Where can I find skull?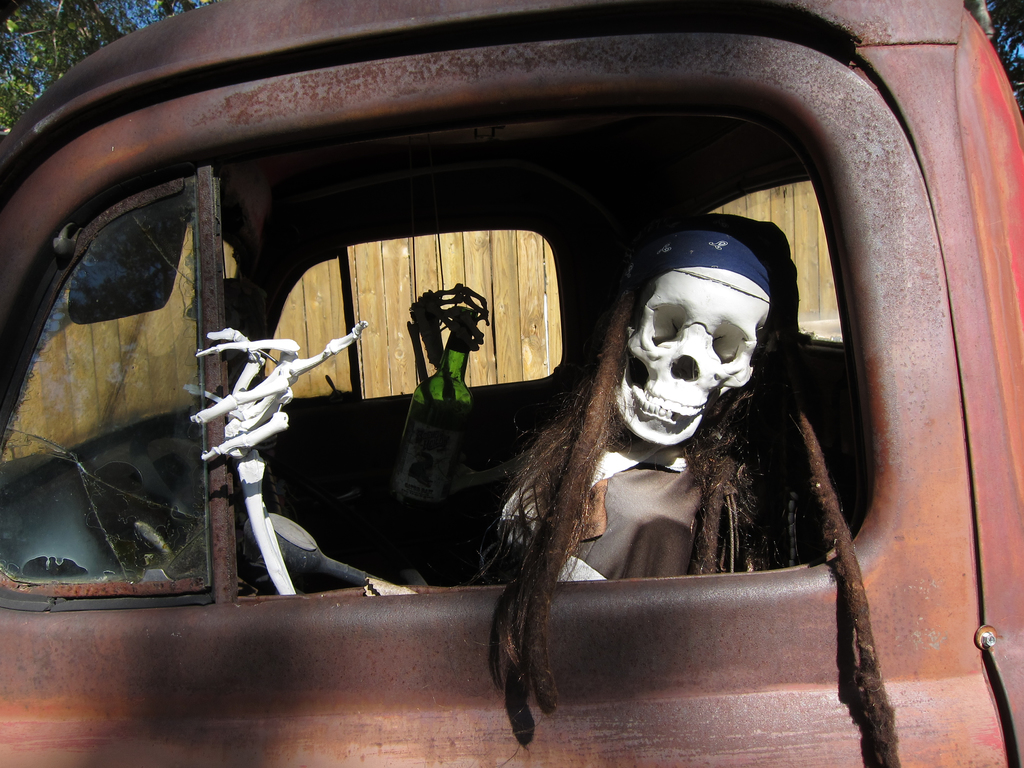
You can find it at select_region(612, 224, 772, 446).
